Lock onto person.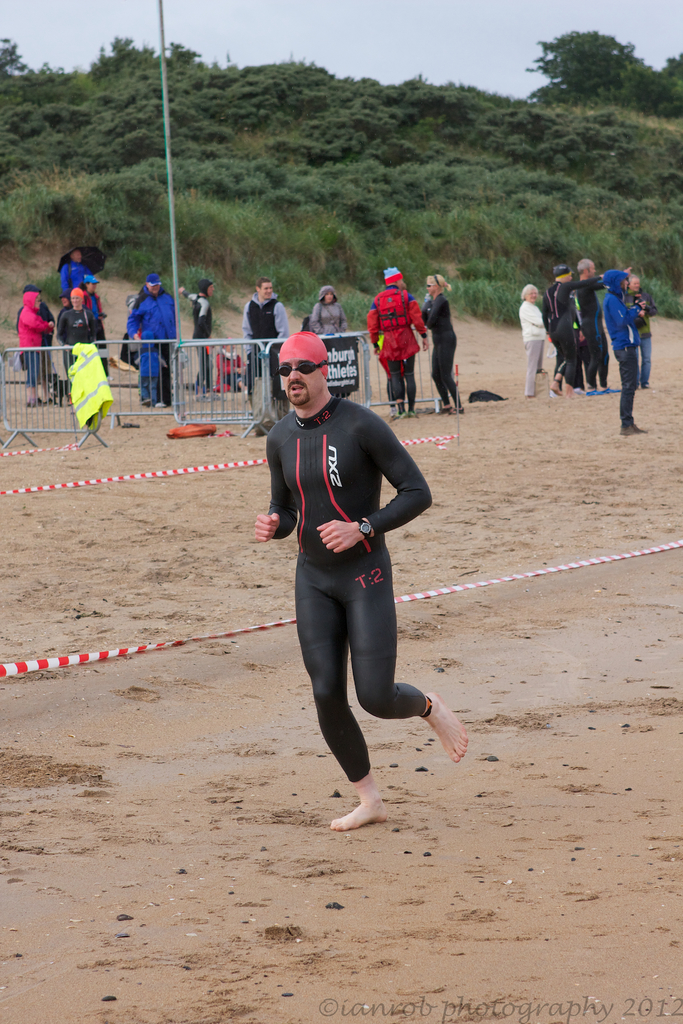
Locked: locate(302, 280, 349, 339).
